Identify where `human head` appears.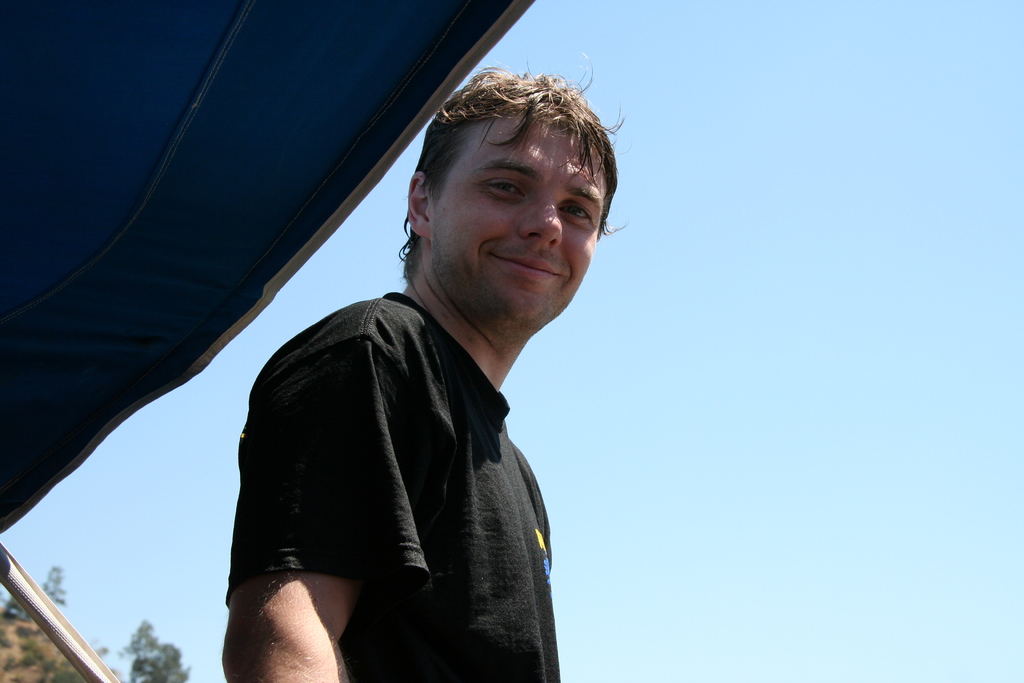
Appears at box(388, 59, 618, 321).
